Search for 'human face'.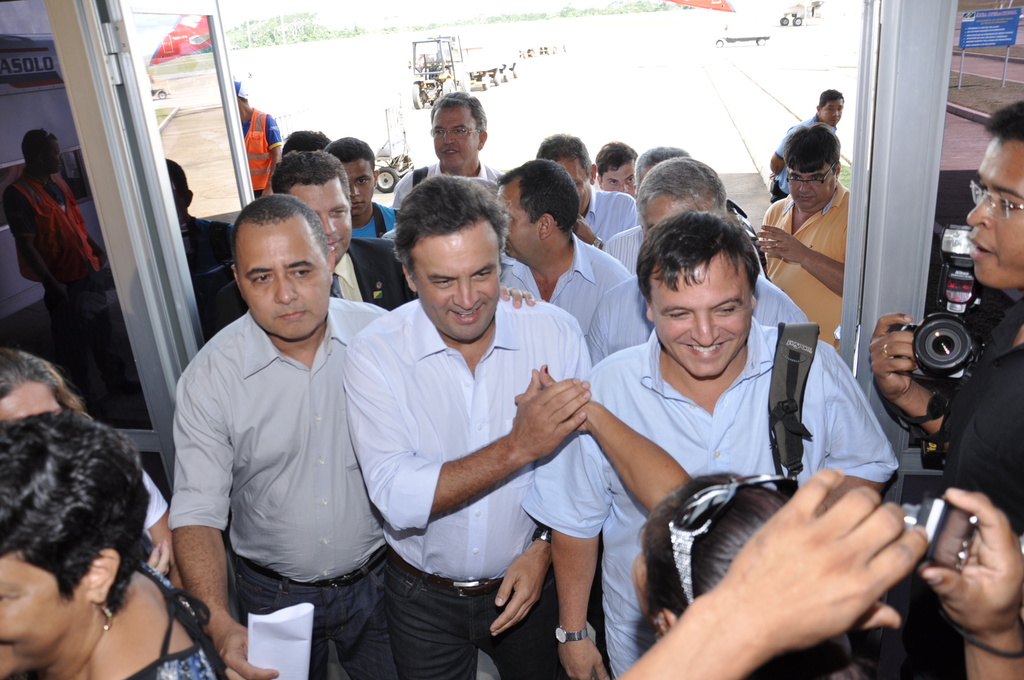
Found at {"x1": 961, "y1": 138, "x2": 1023, "y2": 293}.
